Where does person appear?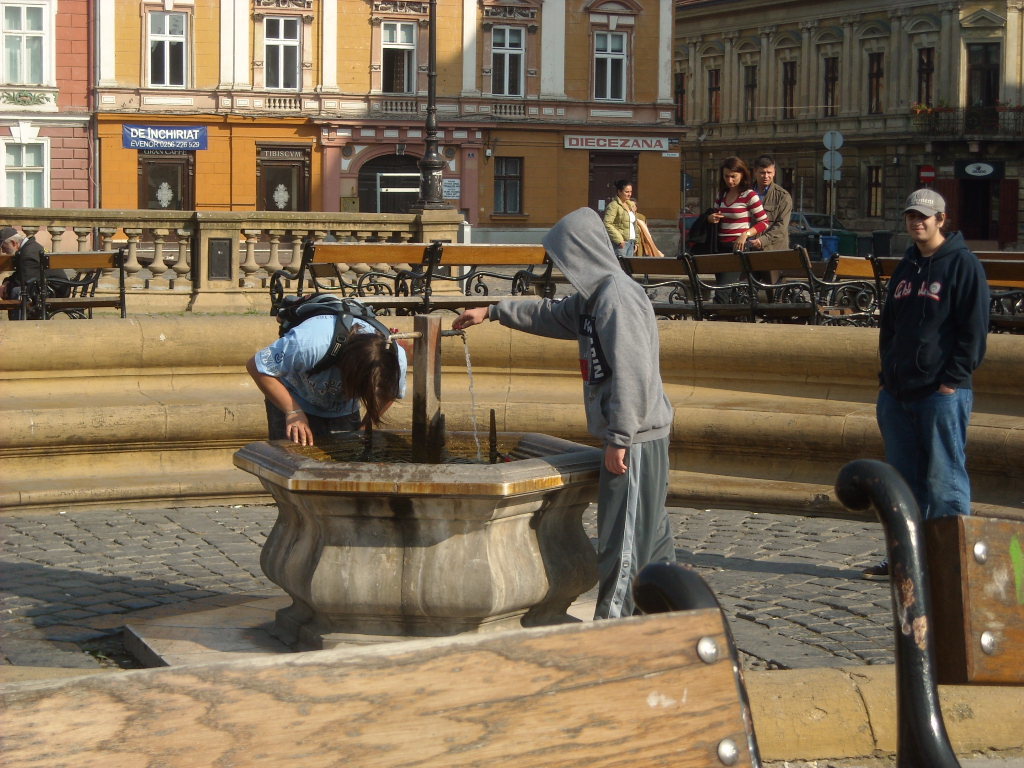
Appears at <region>242, 311, 406, 447</region>.
